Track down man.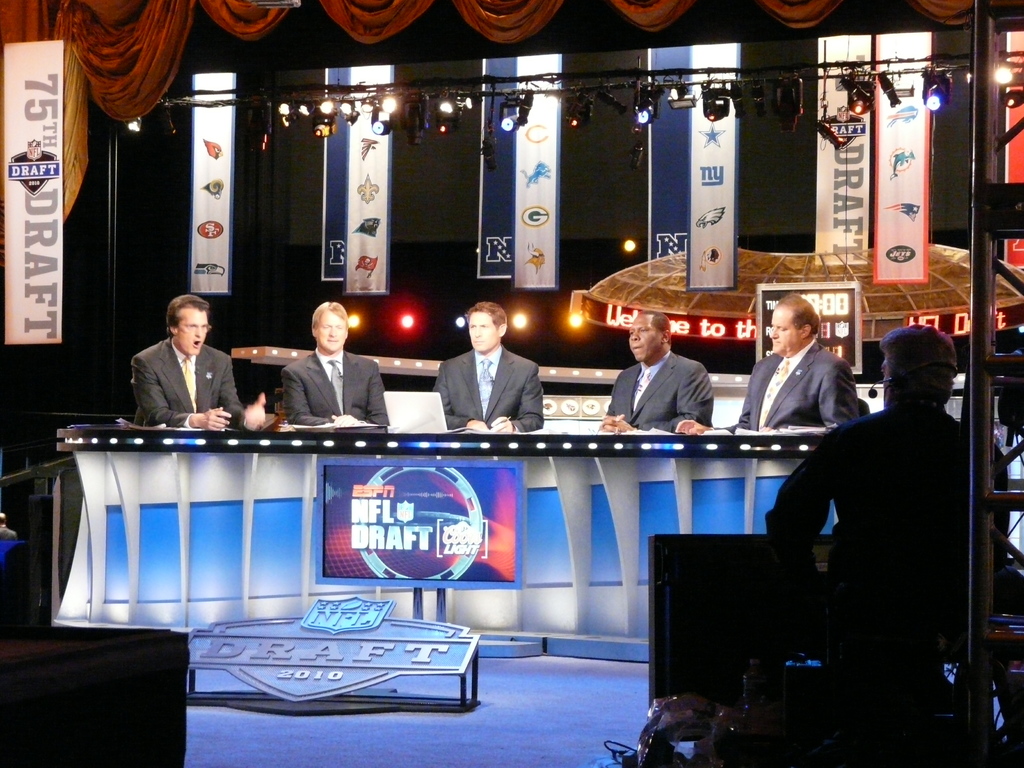
Tracked to {"x1": 282, "y1": 302, "x2": 387, "y2": 426}.
